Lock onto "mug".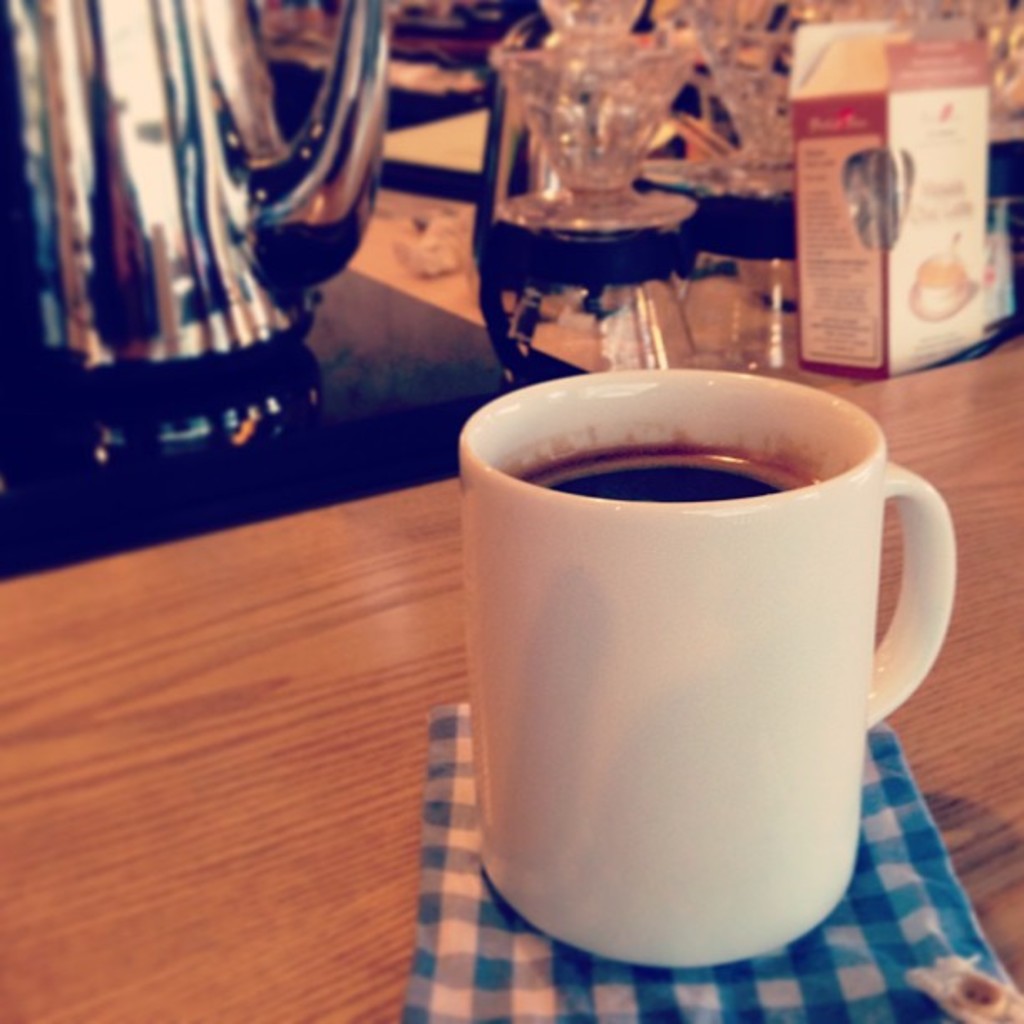
Locked: bbox=(457, 370, 957, 969).
